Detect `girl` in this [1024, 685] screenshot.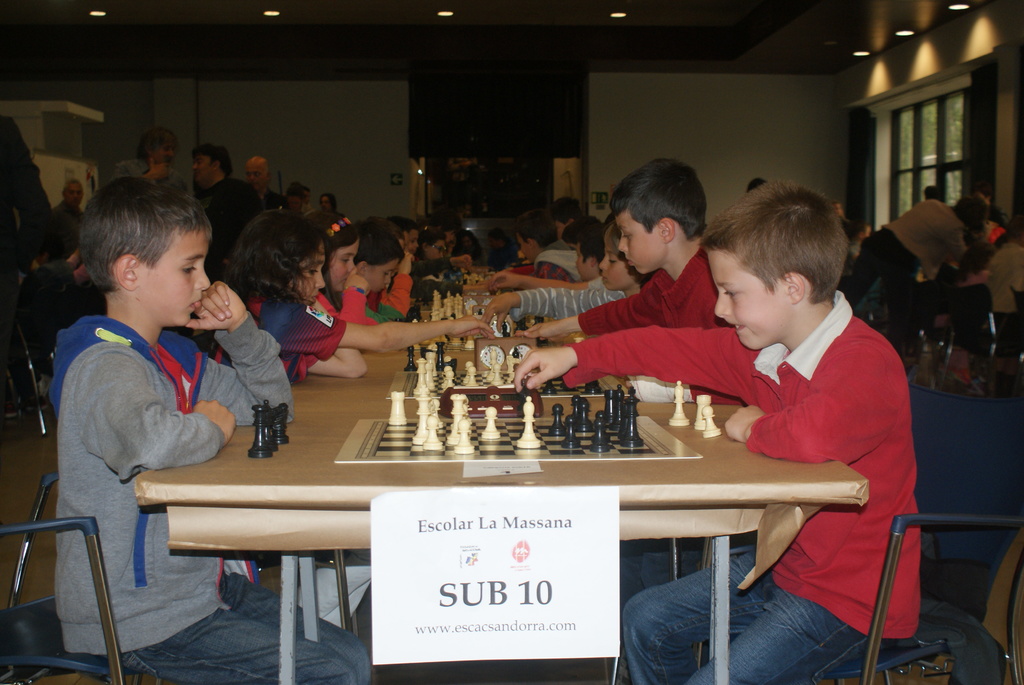
Detection: (left=179, top=207, right=497, bottom=629).
